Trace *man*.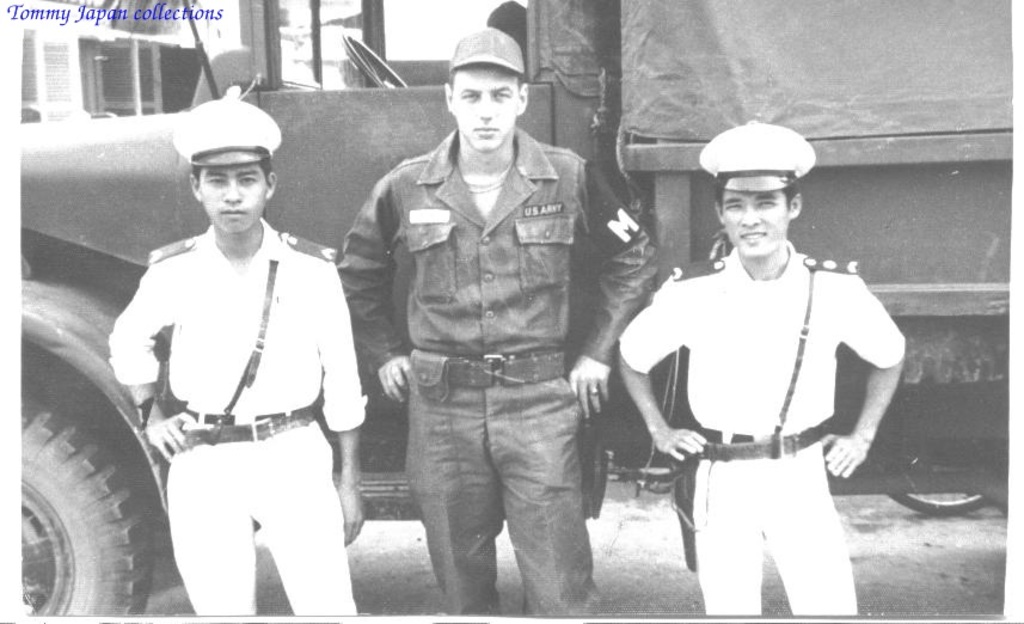
Traced to {"x1": 108, "y1": 111, "x2": 362, "y2": 614}.
